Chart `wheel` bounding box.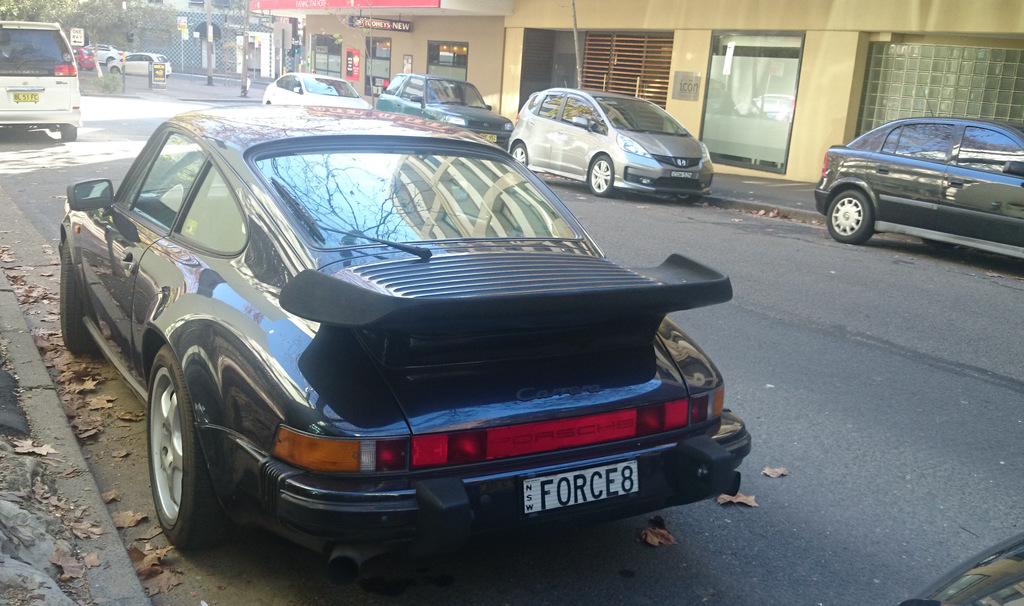
Charted: {"x1": 510, "y1": 144, "x2": 532, "y2": 173}.
